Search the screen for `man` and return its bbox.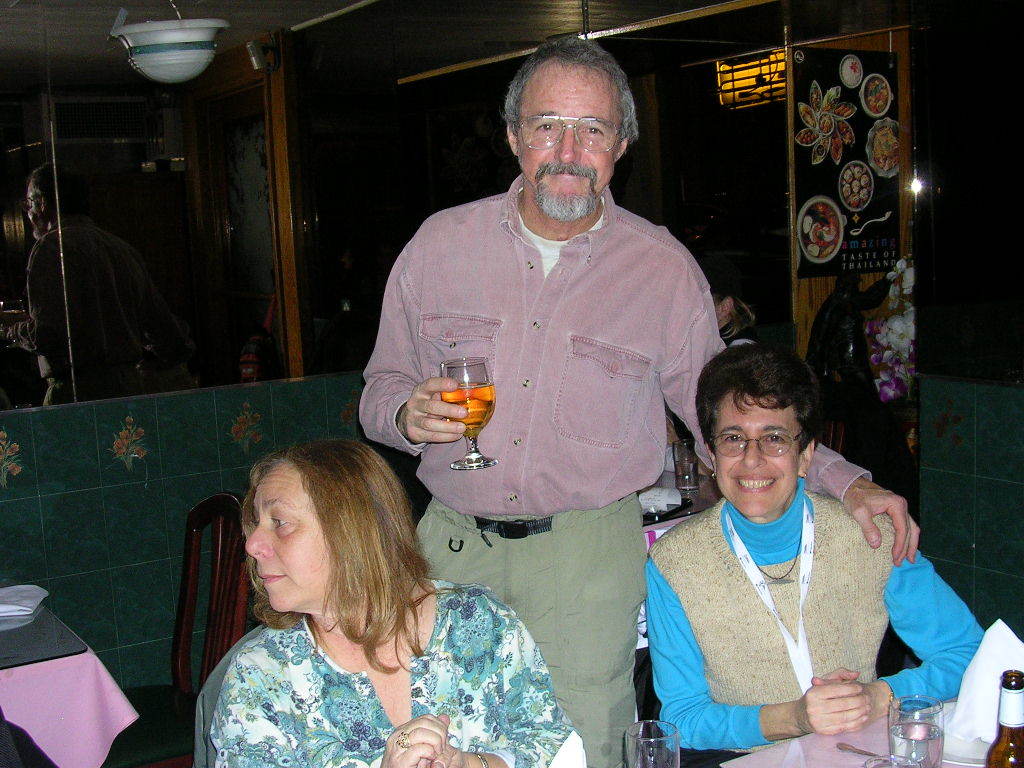
Found: bbox(359, 35, 920, 767).
